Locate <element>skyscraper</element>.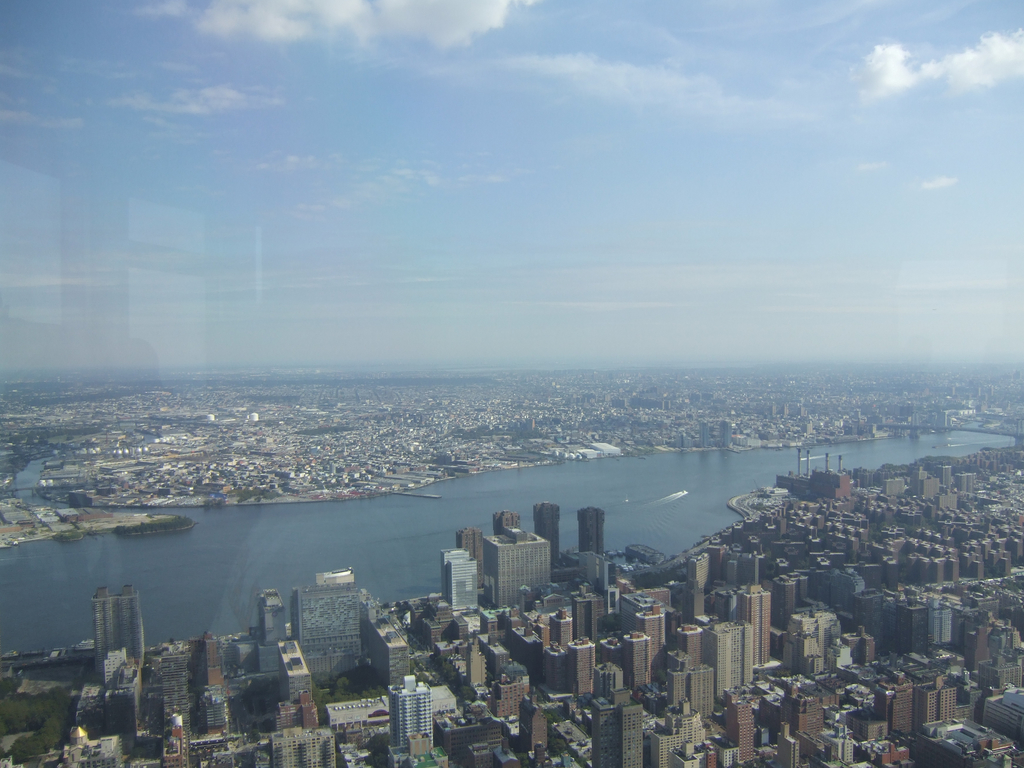
Bounding box: region(446, 563, 477, 616).
